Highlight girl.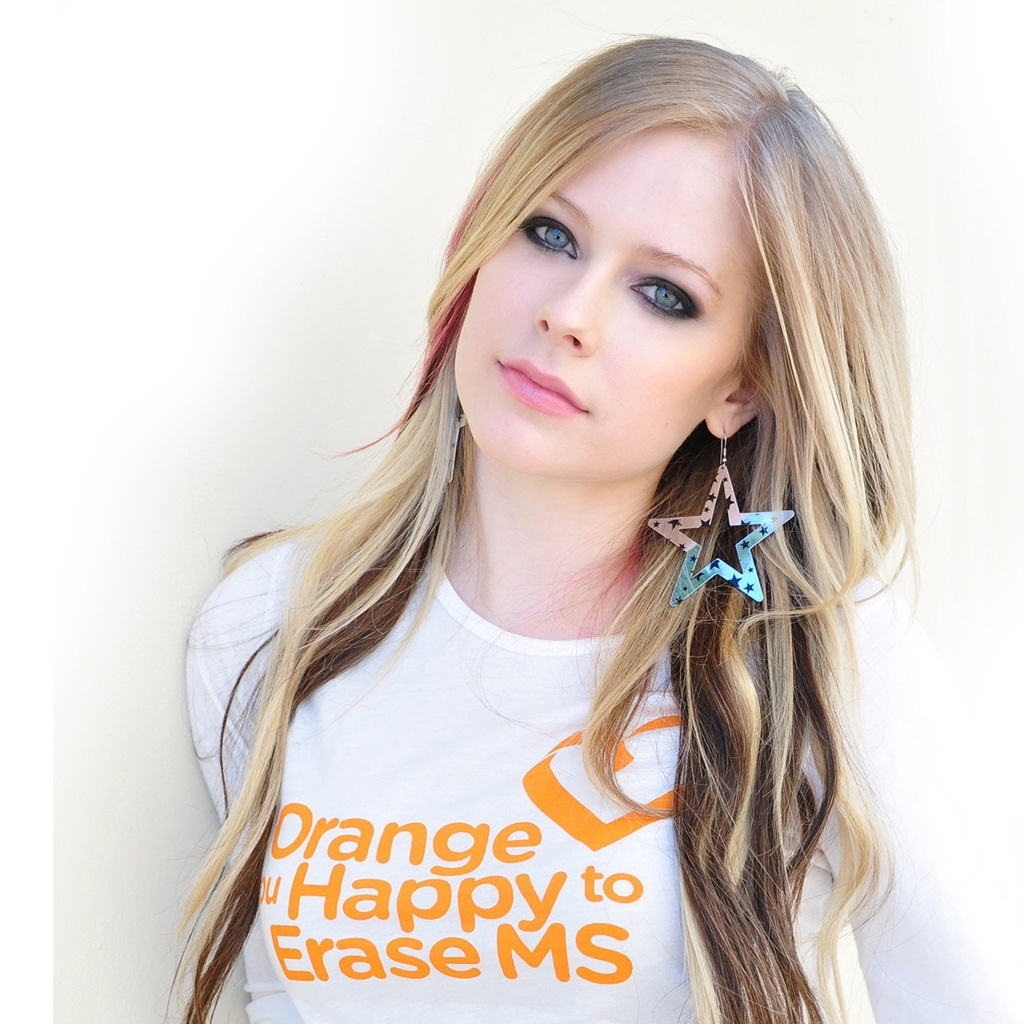
Highlighted region: left=163, top=35, right=915, bottom=1023.
